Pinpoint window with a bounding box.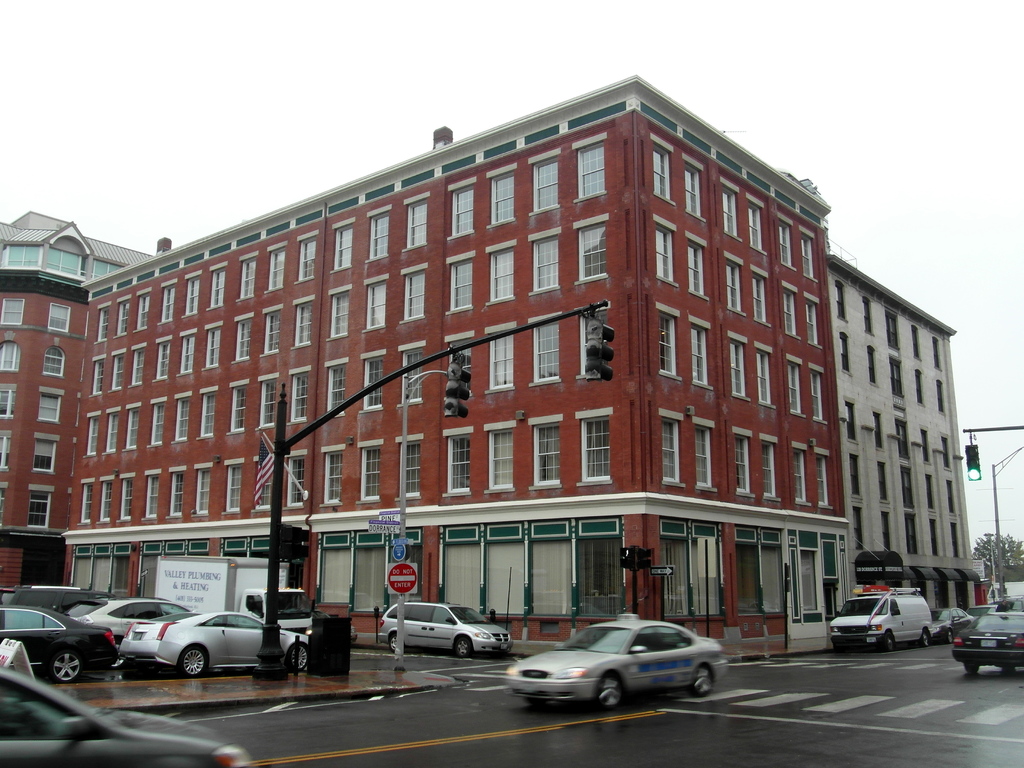
left=575, top=220, right=608, bottom=281.
